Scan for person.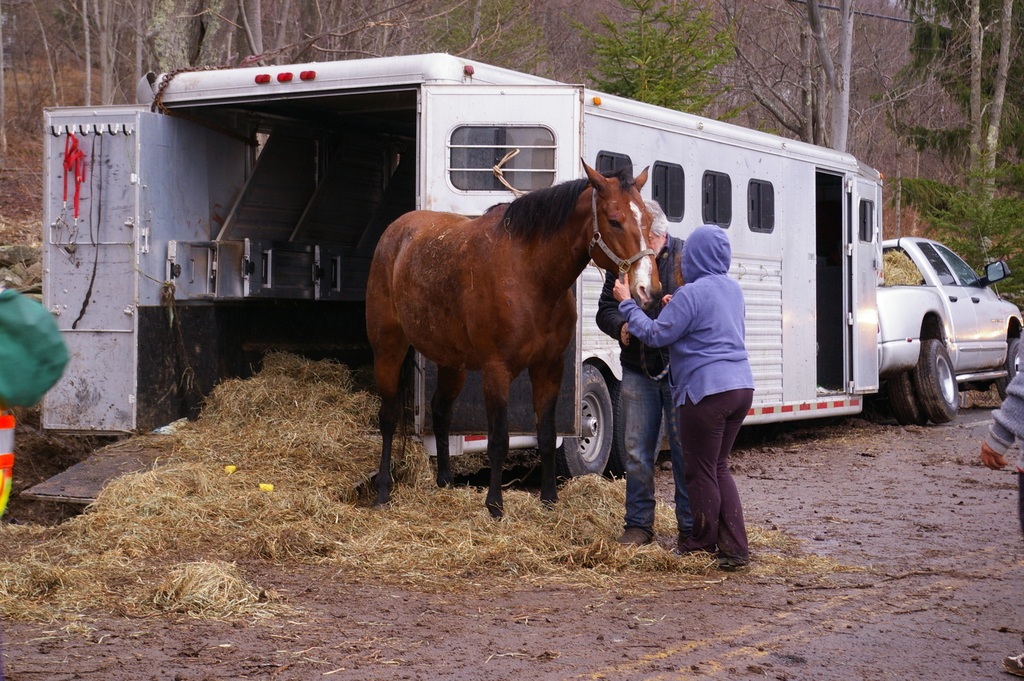
Scan result: region(645, 179, 772, 577).
